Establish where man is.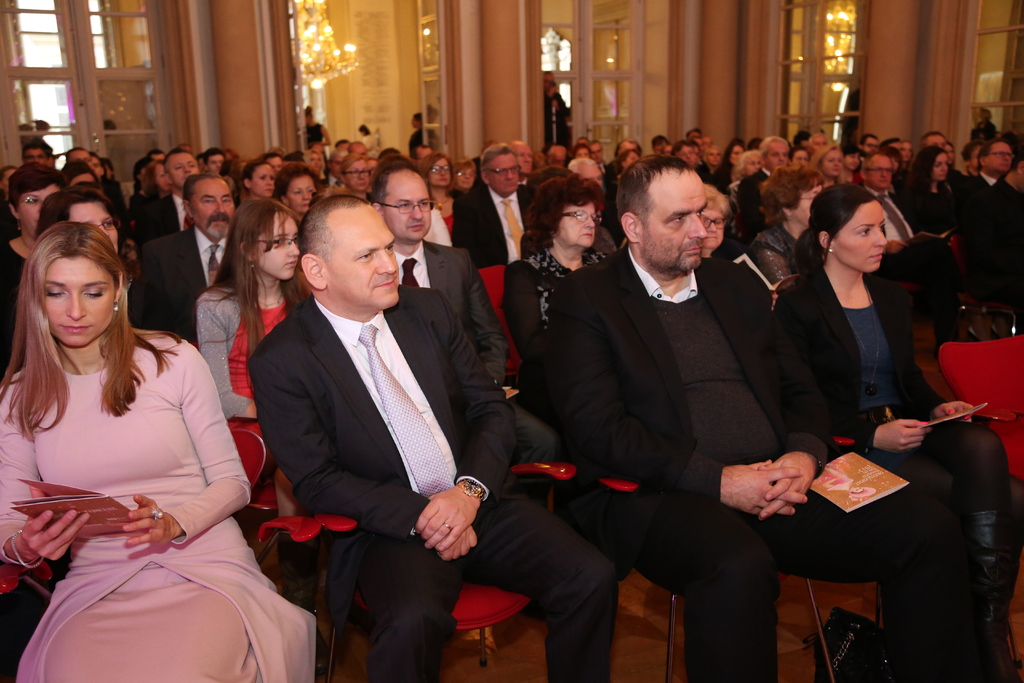
Established at detection(452, 147, 535, 267).
